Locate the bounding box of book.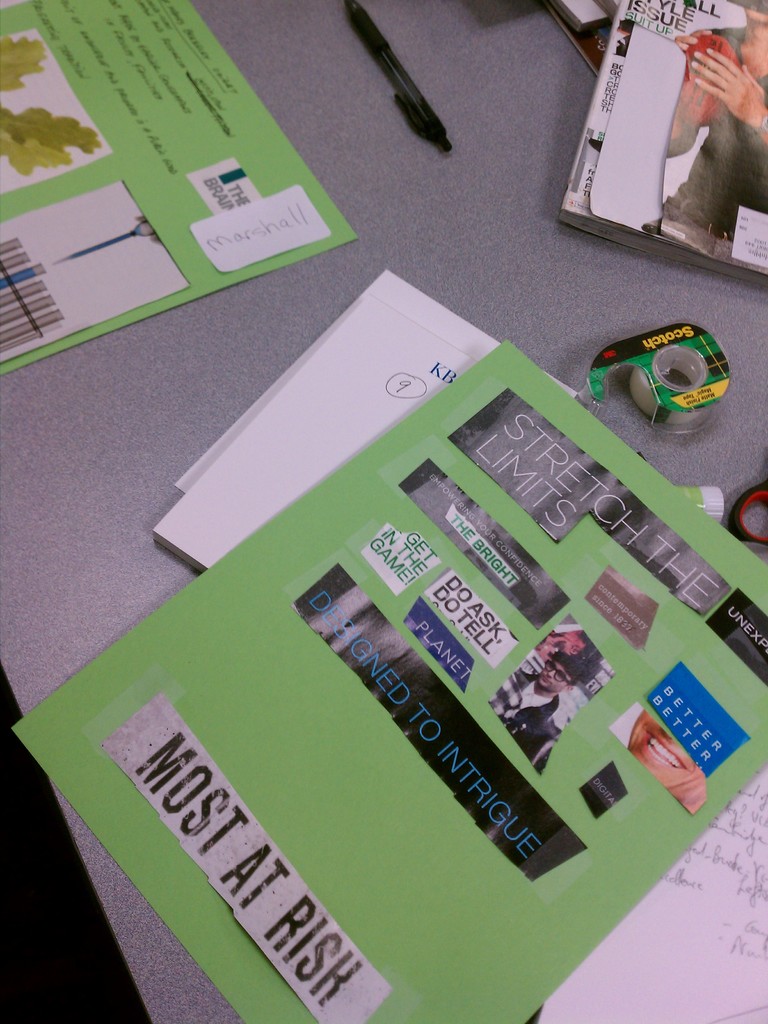
Bounding box: x1=9, y1=337, x2=767, y2=1023.
